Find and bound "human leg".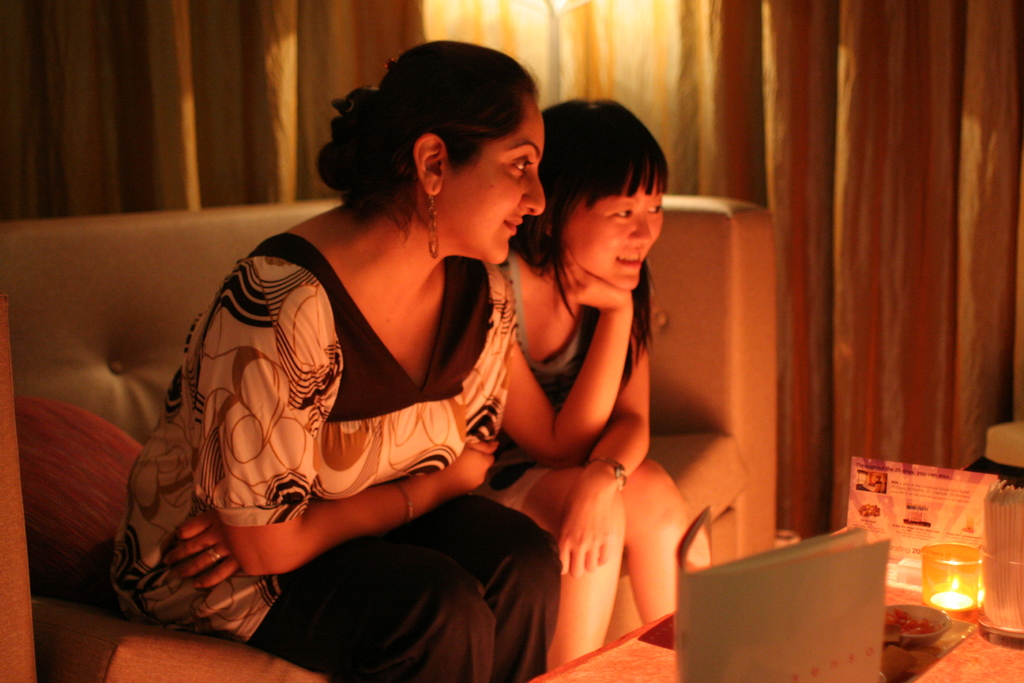
Bound: <box>620,463,710,624</box>.
